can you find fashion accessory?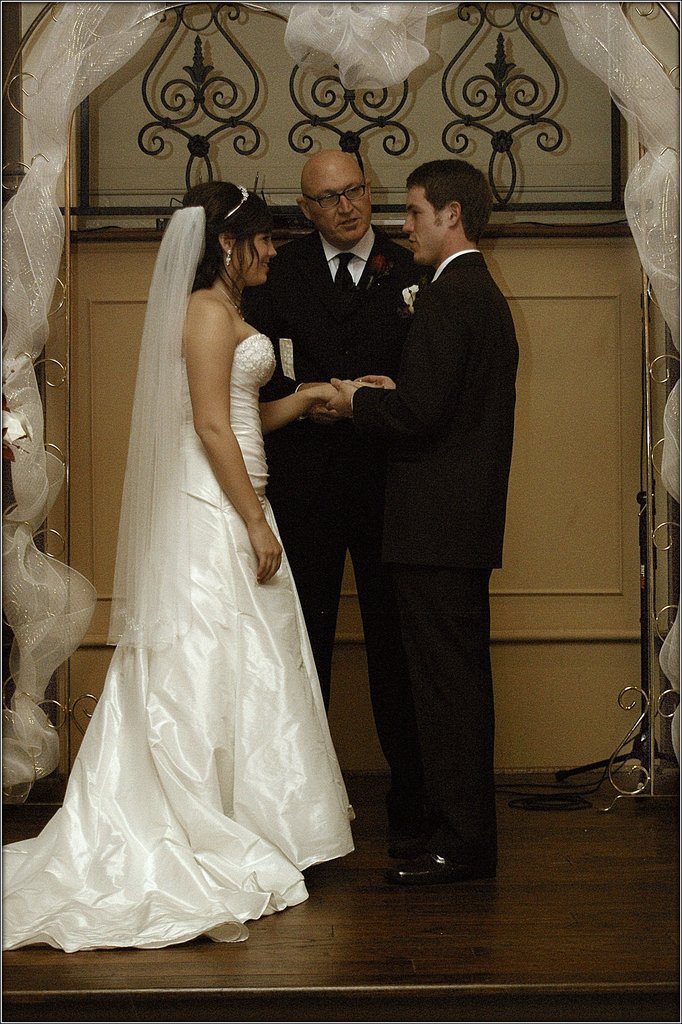
Yes, bounding box: BBox(387, 854, 496, 890).
